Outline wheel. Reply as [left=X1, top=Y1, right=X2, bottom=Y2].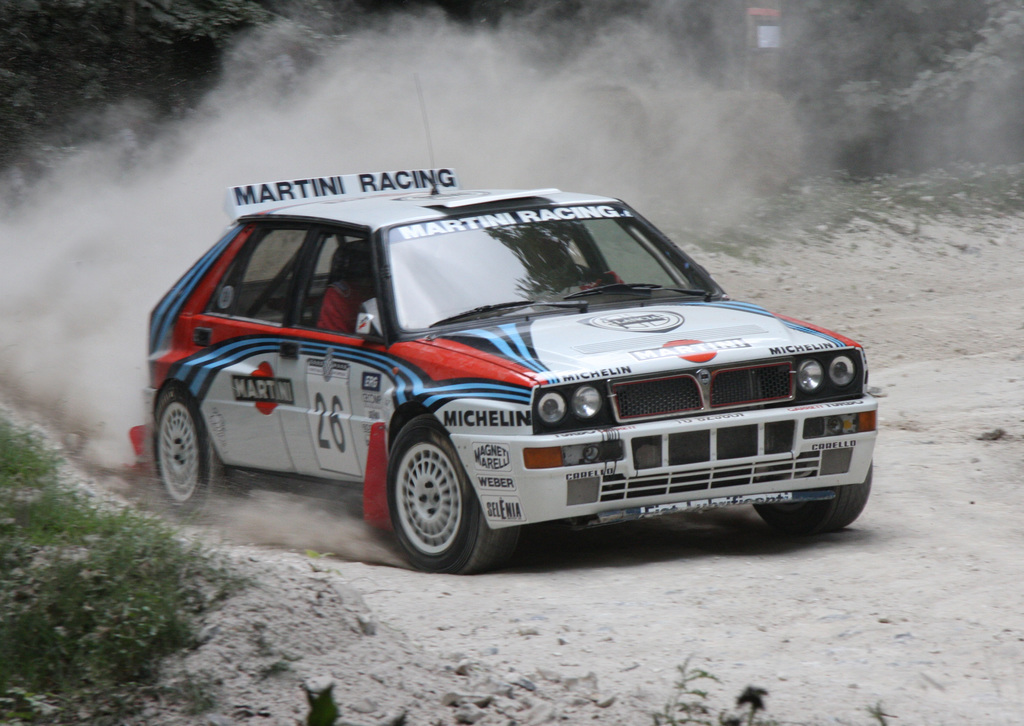
[left=381, top=432, right=481, bottom=560].
